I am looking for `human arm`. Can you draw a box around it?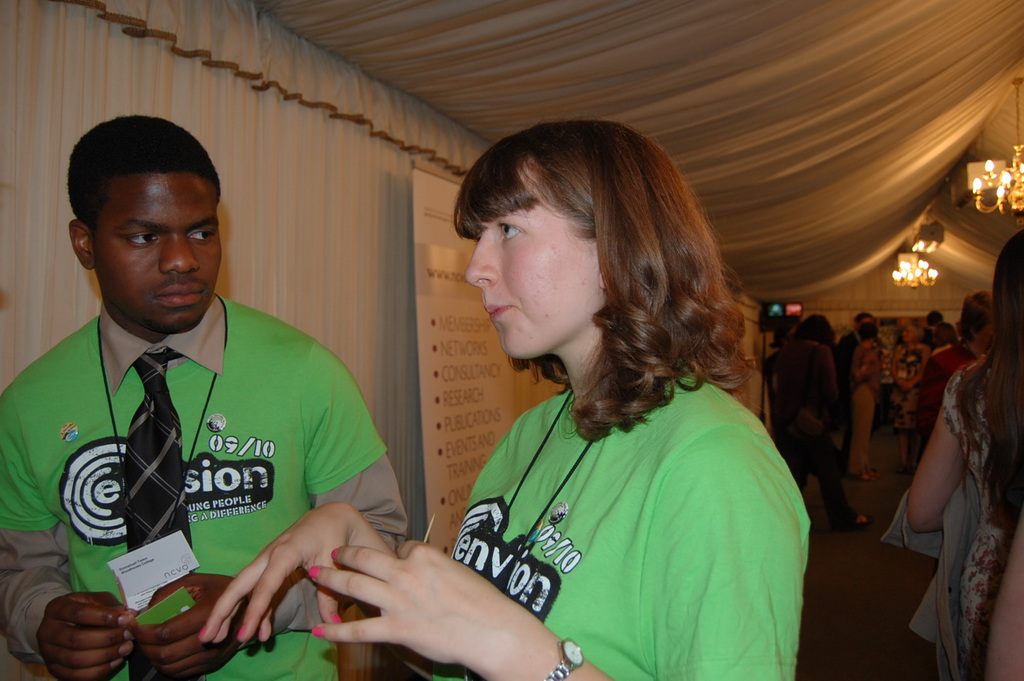
Sure, the bounding box is 901 343 929 362.
